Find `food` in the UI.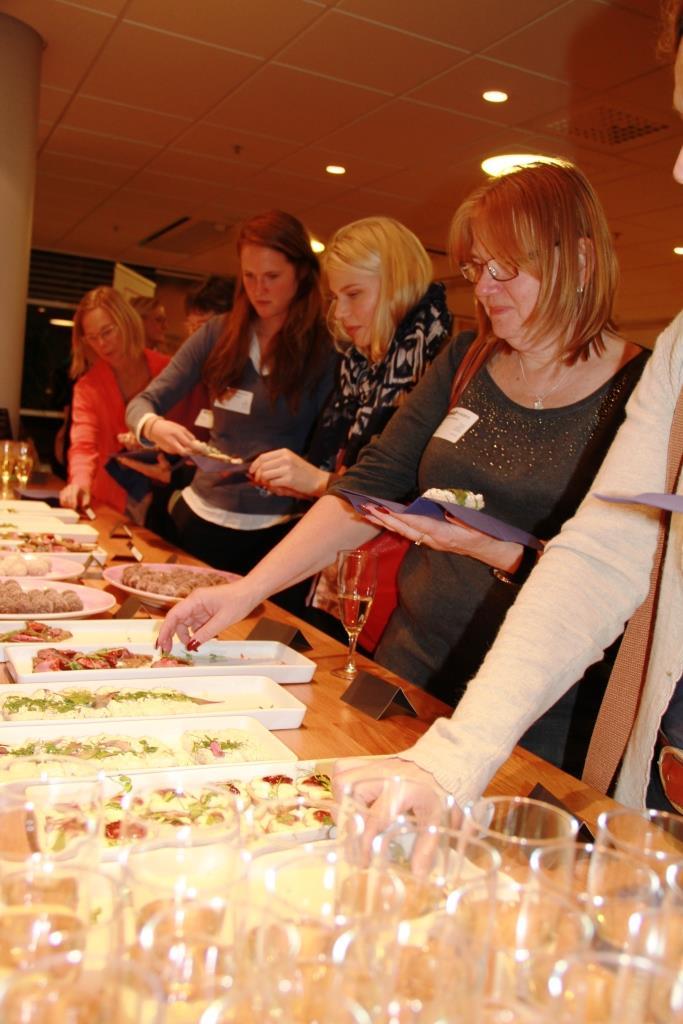
UI element at detection(0, 681, 214, 734).
